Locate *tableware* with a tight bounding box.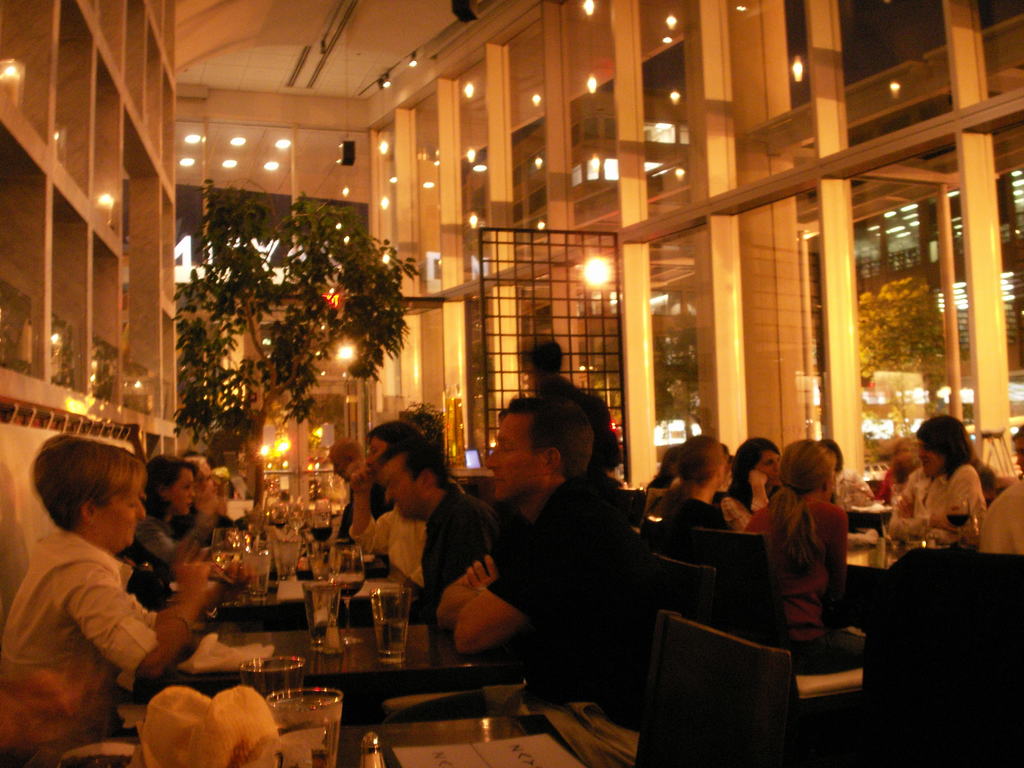
[left=264, top=686, right=344, bottom=767].
